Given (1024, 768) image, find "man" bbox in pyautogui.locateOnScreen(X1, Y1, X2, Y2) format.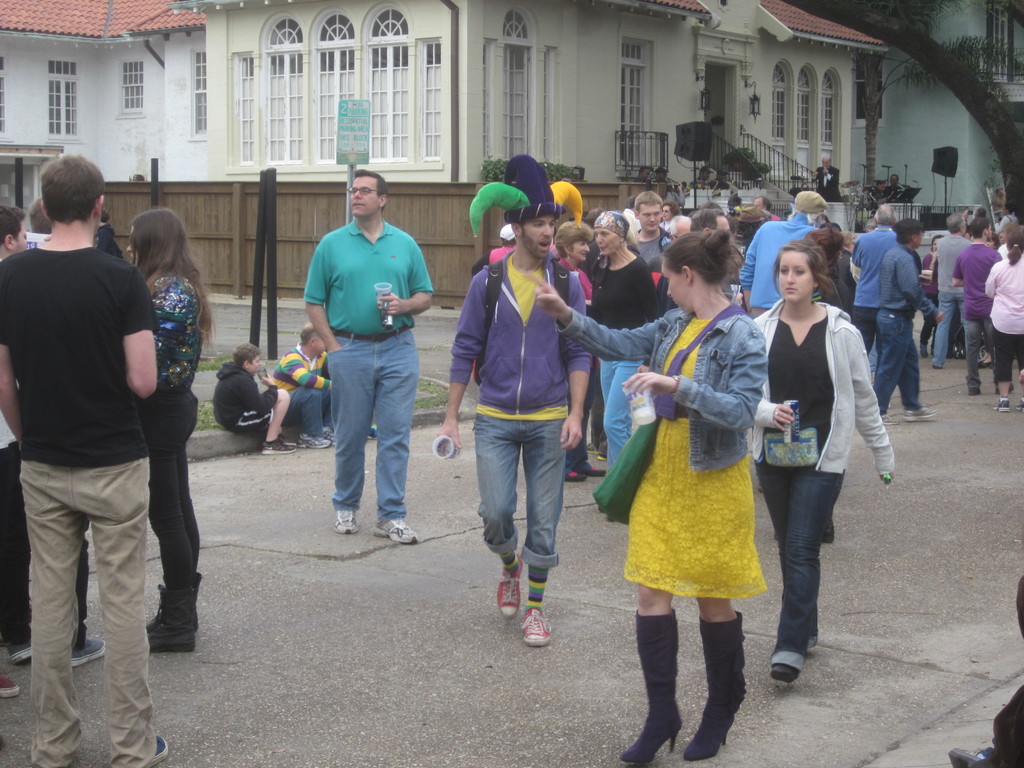
pyautogui.locateOnScreen(438, 154, 584, 647).
